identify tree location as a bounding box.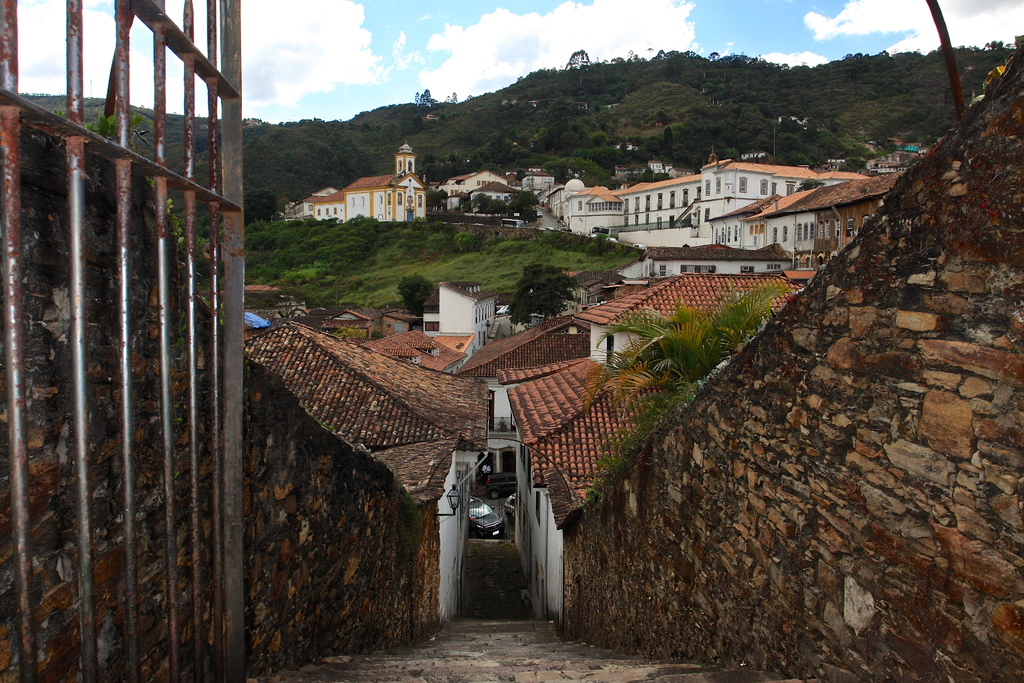
463, 199, 473, 215.
